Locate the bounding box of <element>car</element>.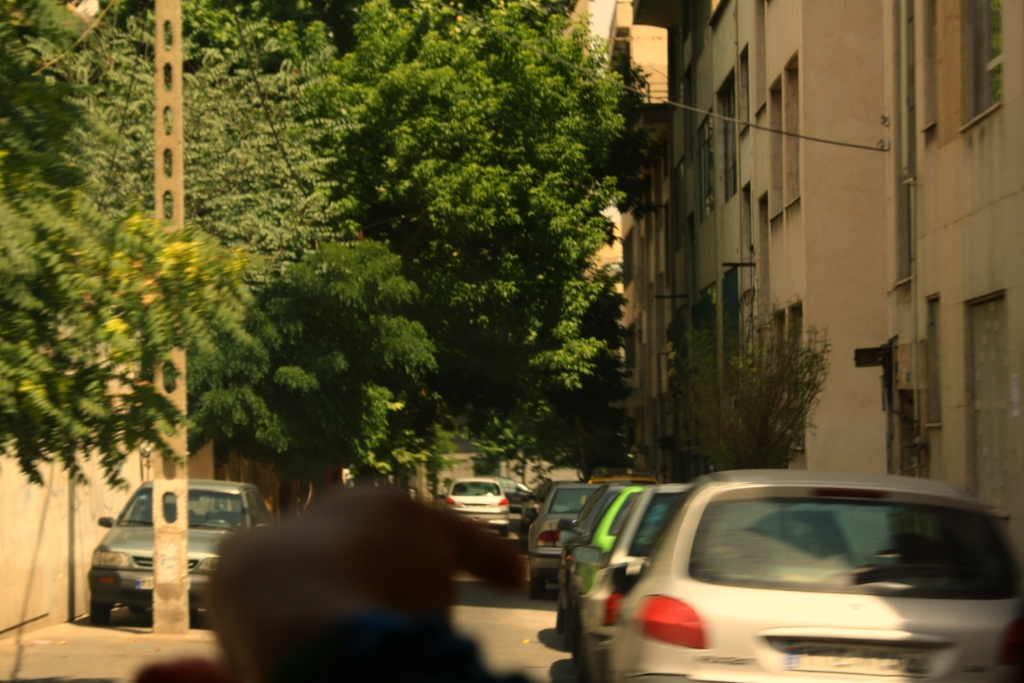
Bounding box: 580 494 859 682.
